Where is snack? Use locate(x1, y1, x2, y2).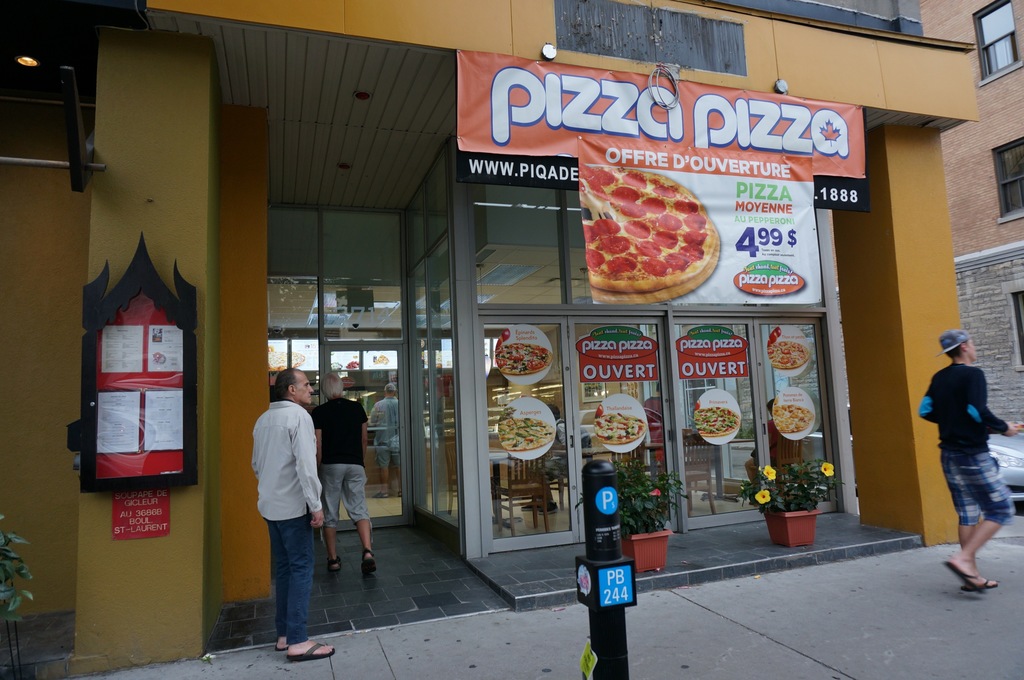
locate(696, 409, 740, 437).
